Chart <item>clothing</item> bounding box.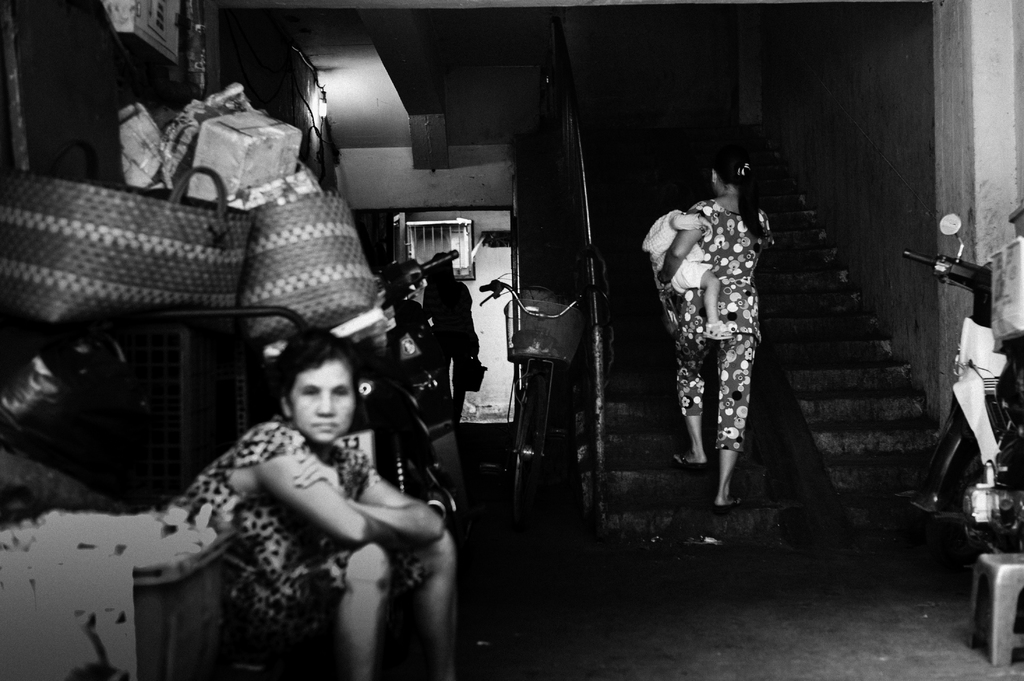
Charted: bbox(643, 209, 716, 305).
